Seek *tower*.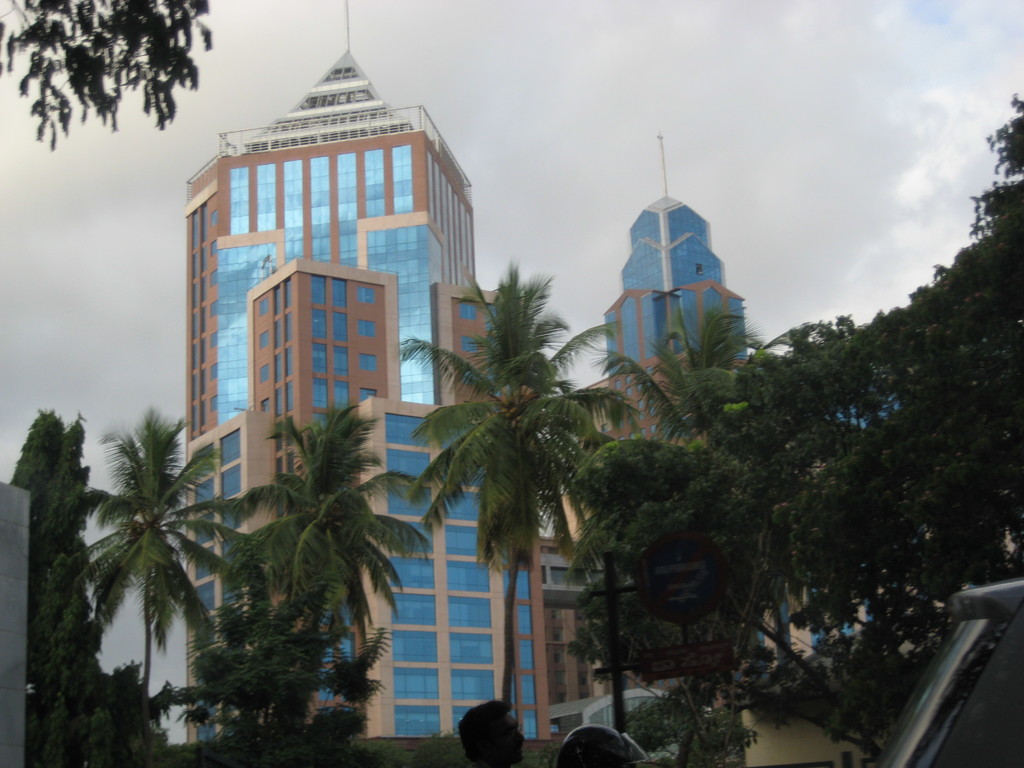
detection(605, 137, 759, 372).
